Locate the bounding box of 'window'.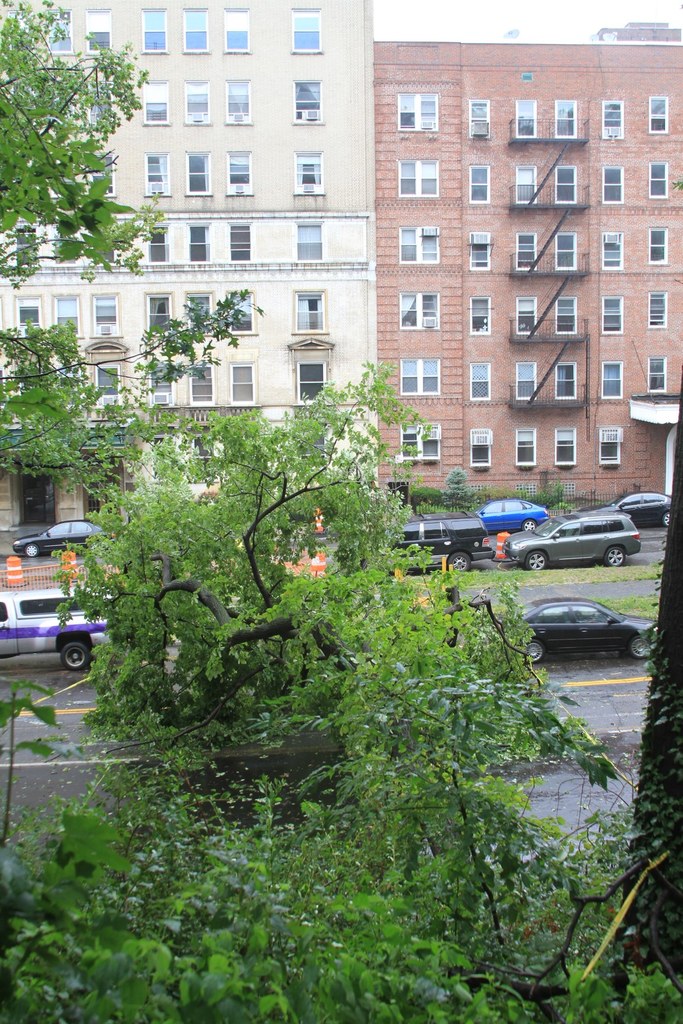
Bounding box: 297:349:331:404.
